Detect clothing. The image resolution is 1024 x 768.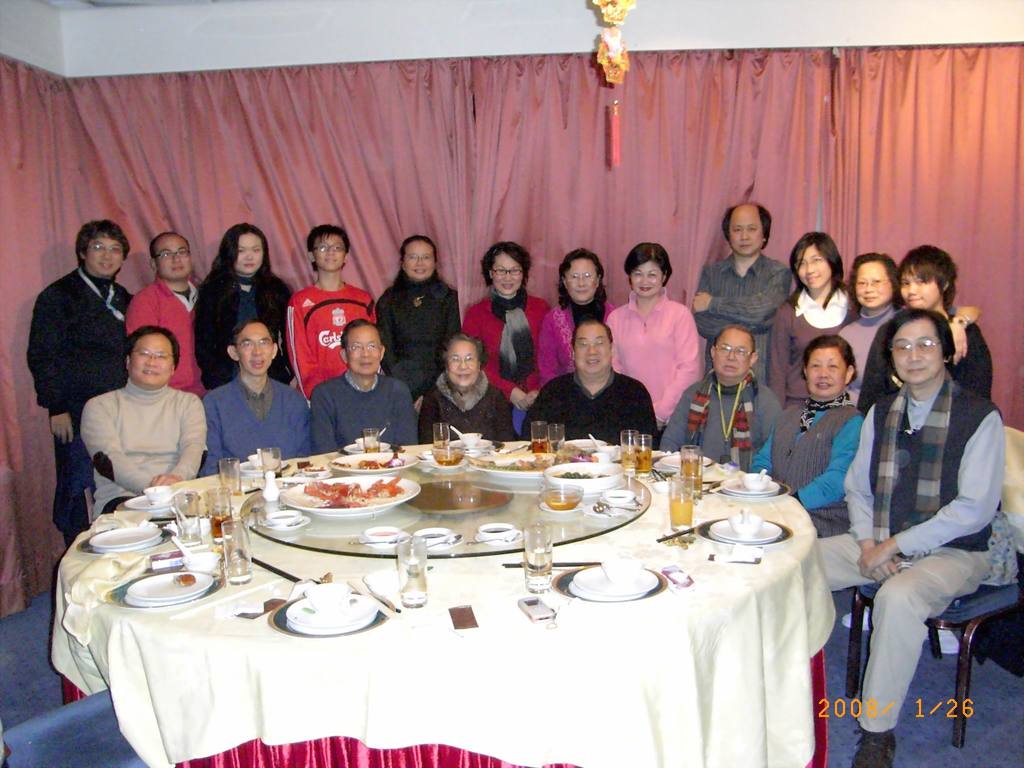
pyautogui.locateOnScreen(453, 284, 551, 403).
